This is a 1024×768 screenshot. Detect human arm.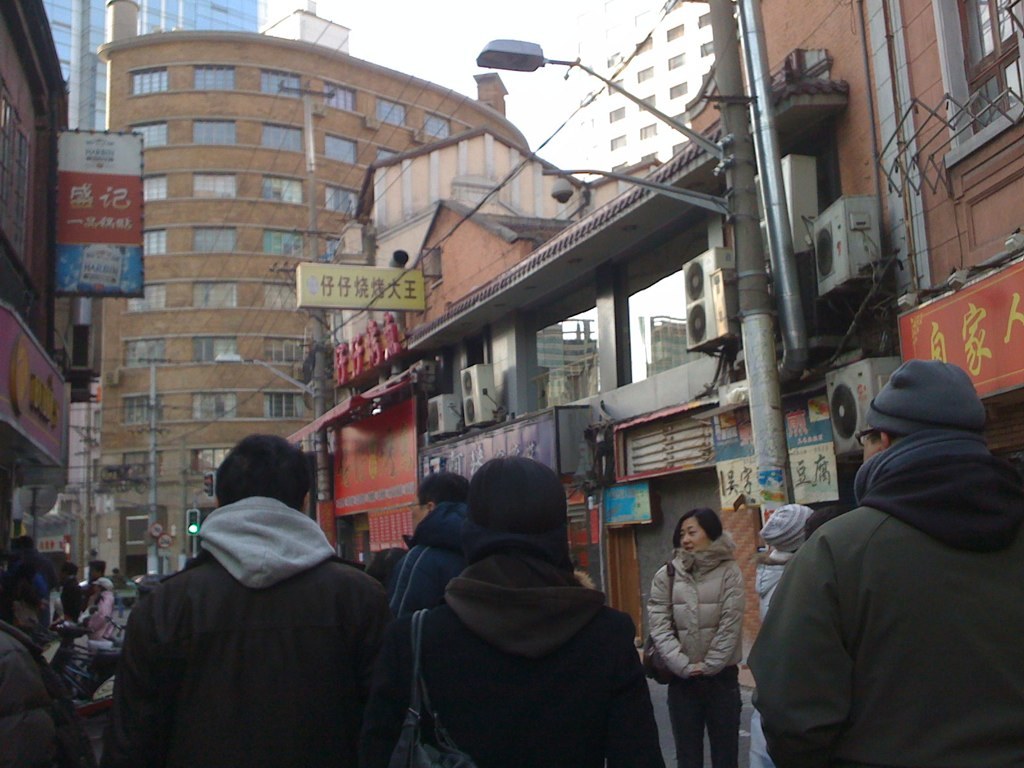
l=746, t=526, r=864, b=767.
